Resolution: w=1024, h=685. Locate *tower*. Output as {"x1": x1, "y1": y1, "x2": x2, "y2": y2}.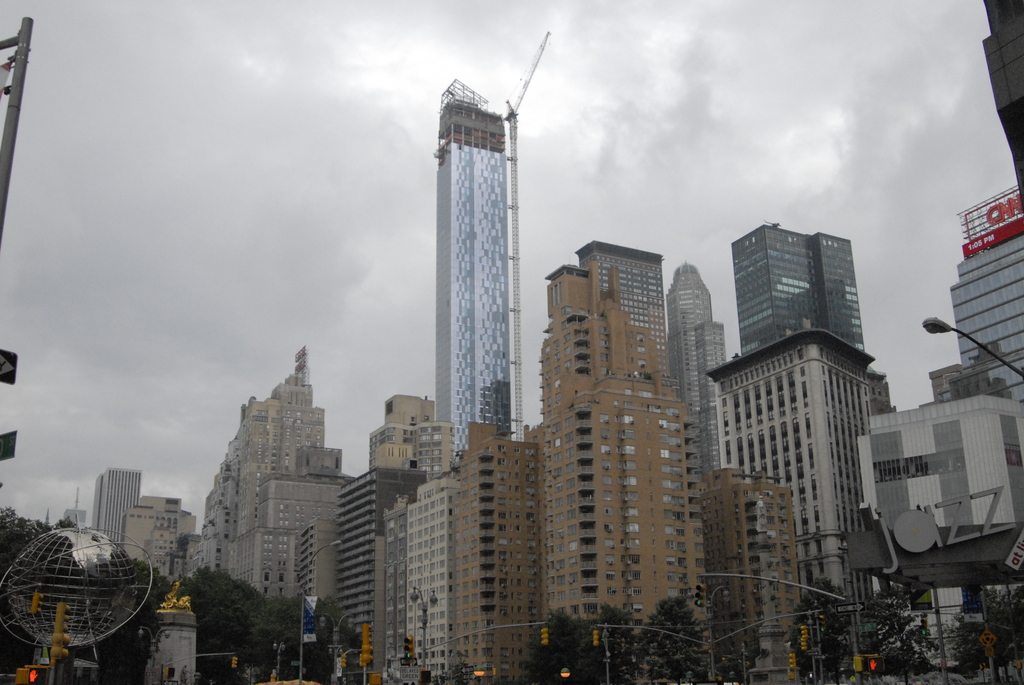
{"x1": 147, "y1": 590, "x2": 198, "y2": 684}.
